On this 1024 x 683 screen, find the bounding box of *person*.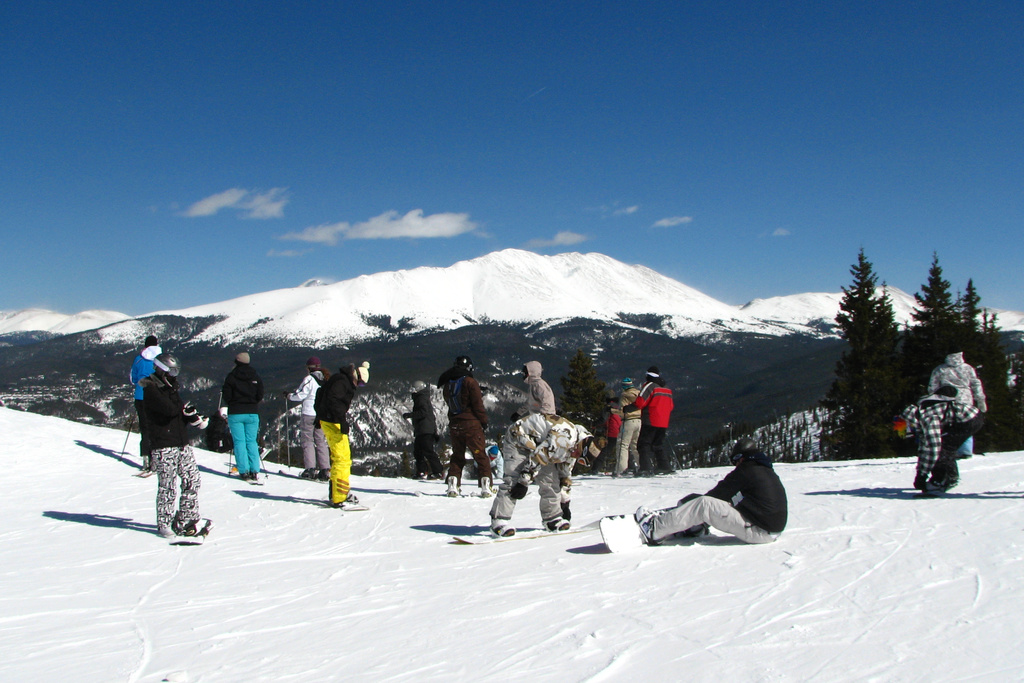
Bounding box: 475/442/504/477.
